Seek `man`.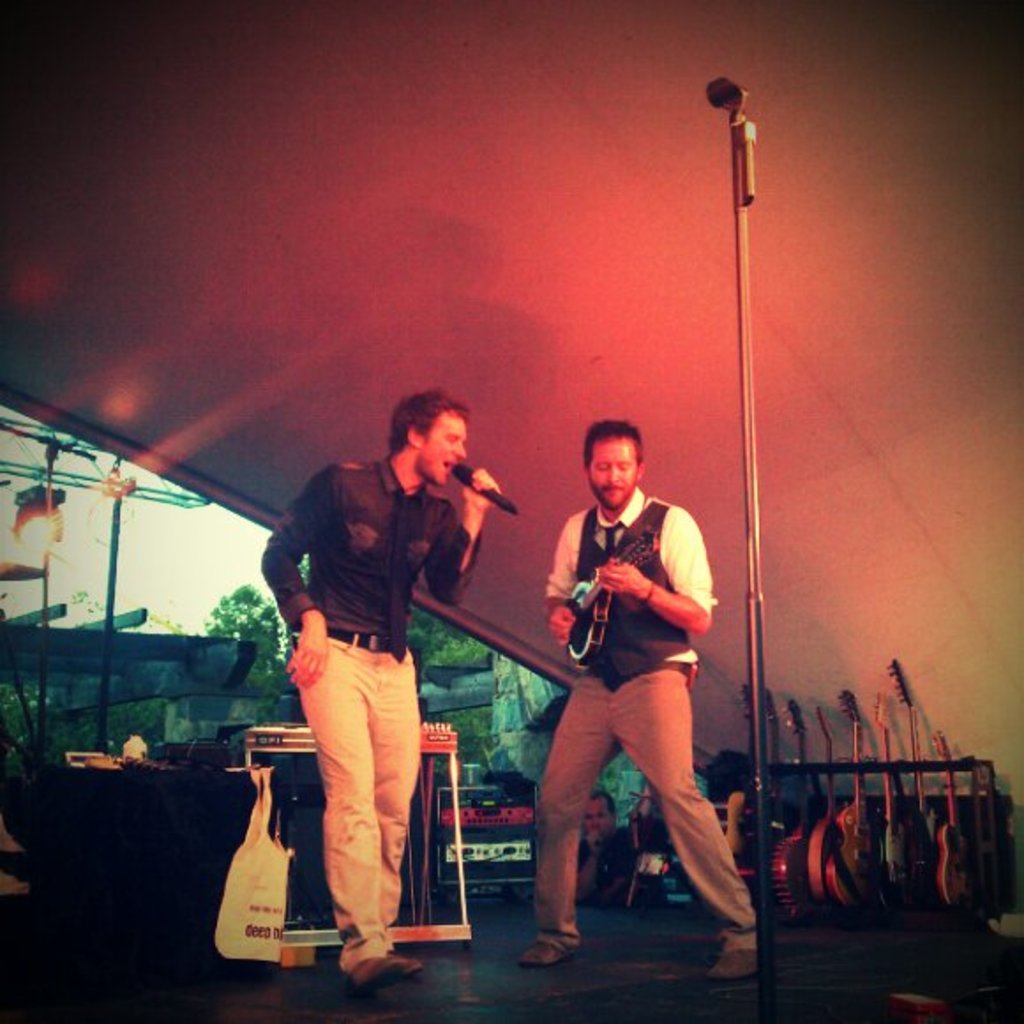
bbox(252, 394, 514, 971).
